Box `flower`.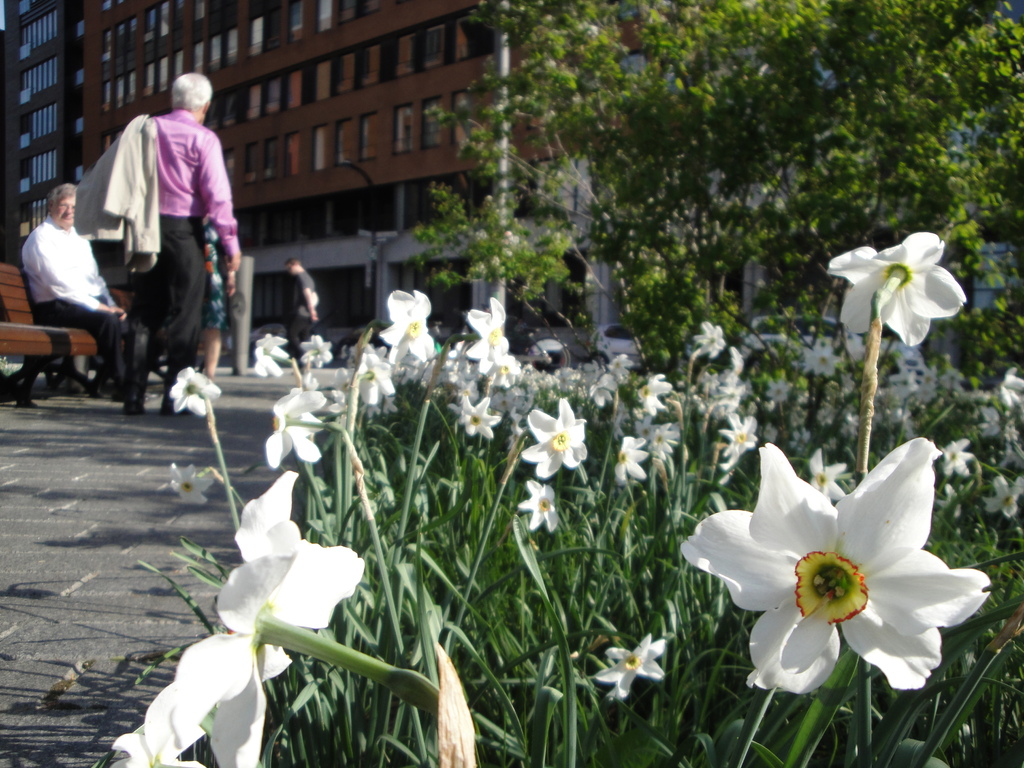
bbox=[522, 394, 587, 483].
